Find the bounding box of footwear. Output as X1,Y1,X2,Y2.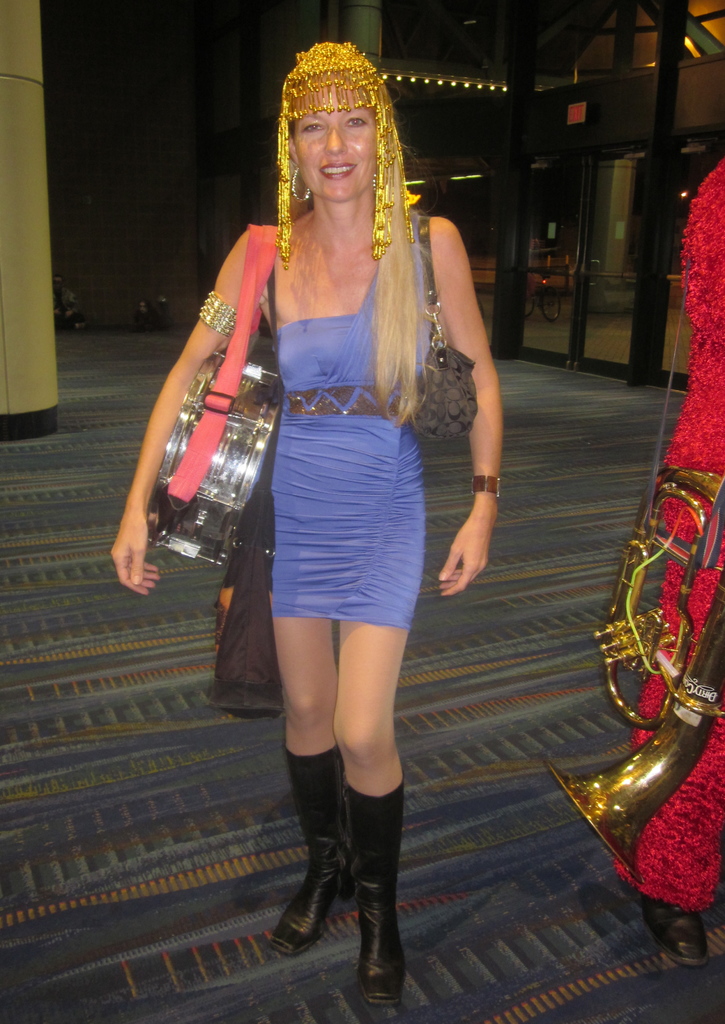
348,774,414,996.
